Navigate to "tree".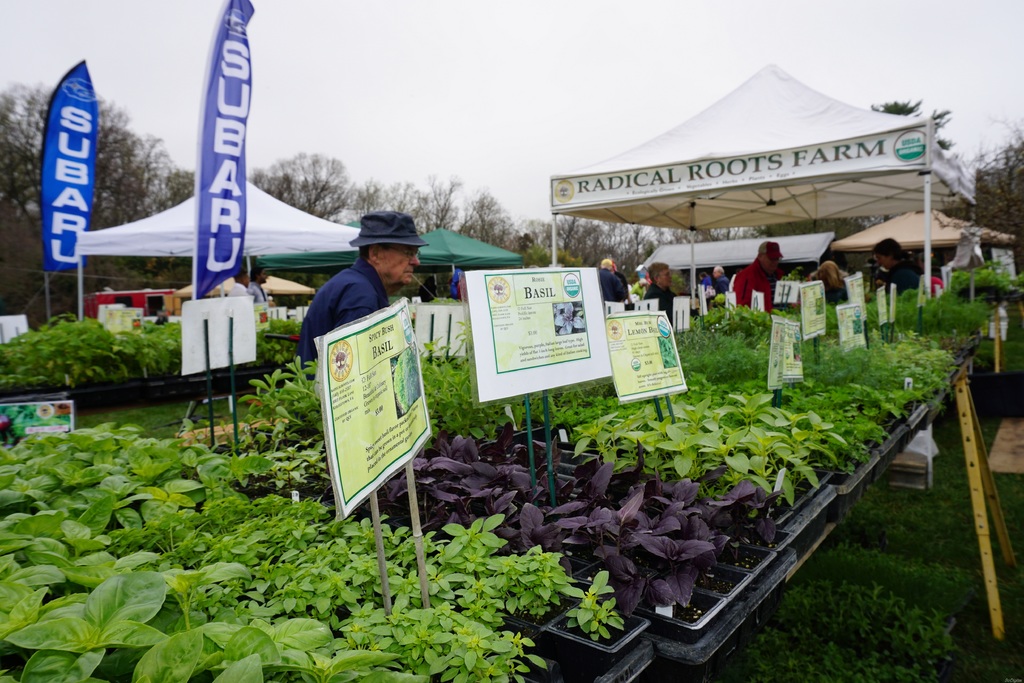
Navigation target: region(870, 100, 956, 156).
